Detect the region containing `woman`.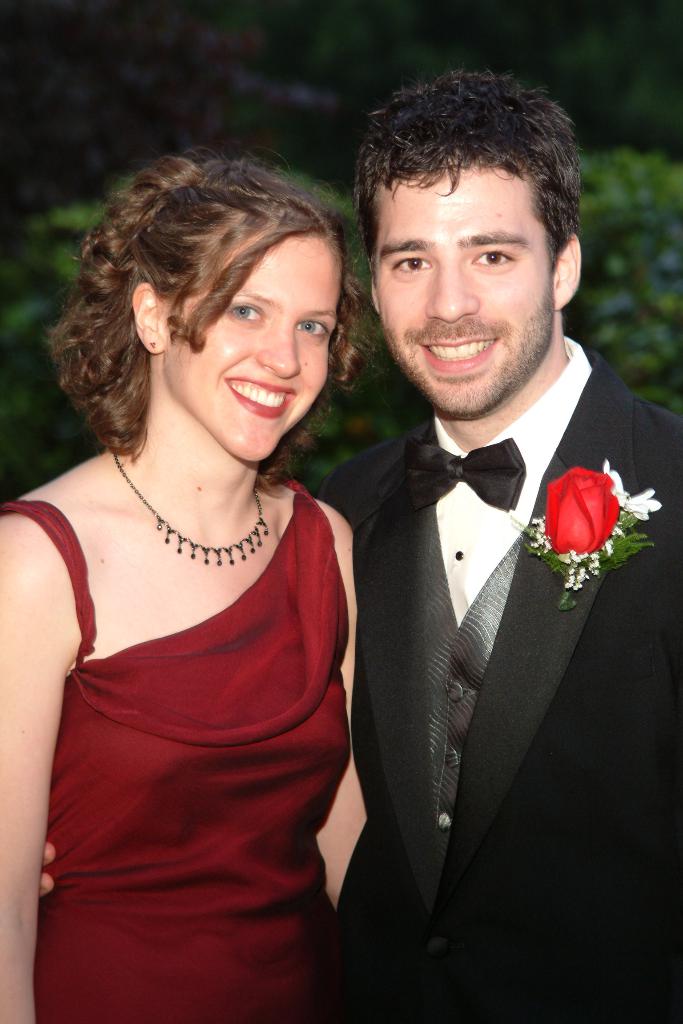
detection(2, 147, 411, 1009).
